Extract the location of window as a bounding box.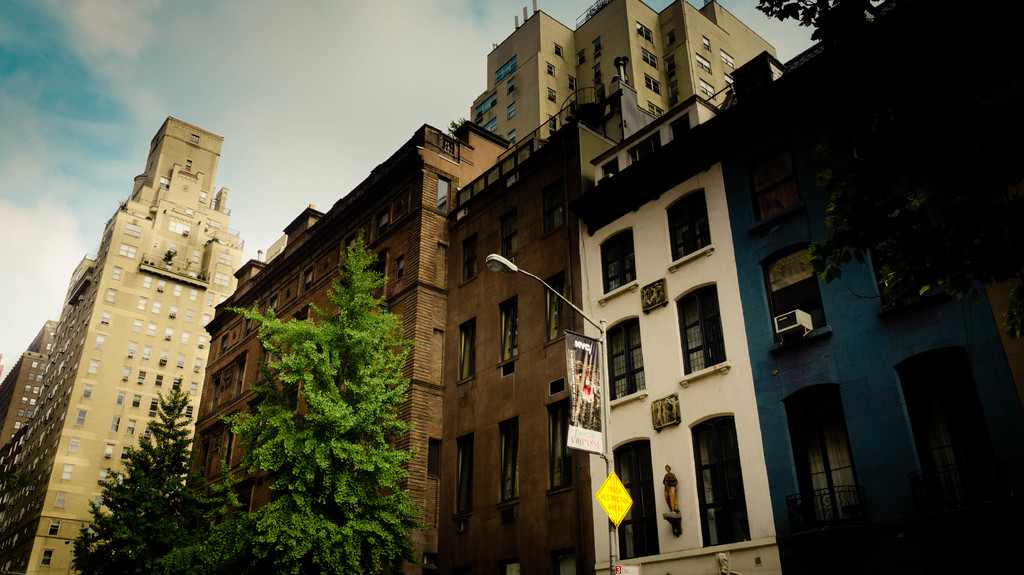
(x1=618, y1=434, x2=660, y2=559).
